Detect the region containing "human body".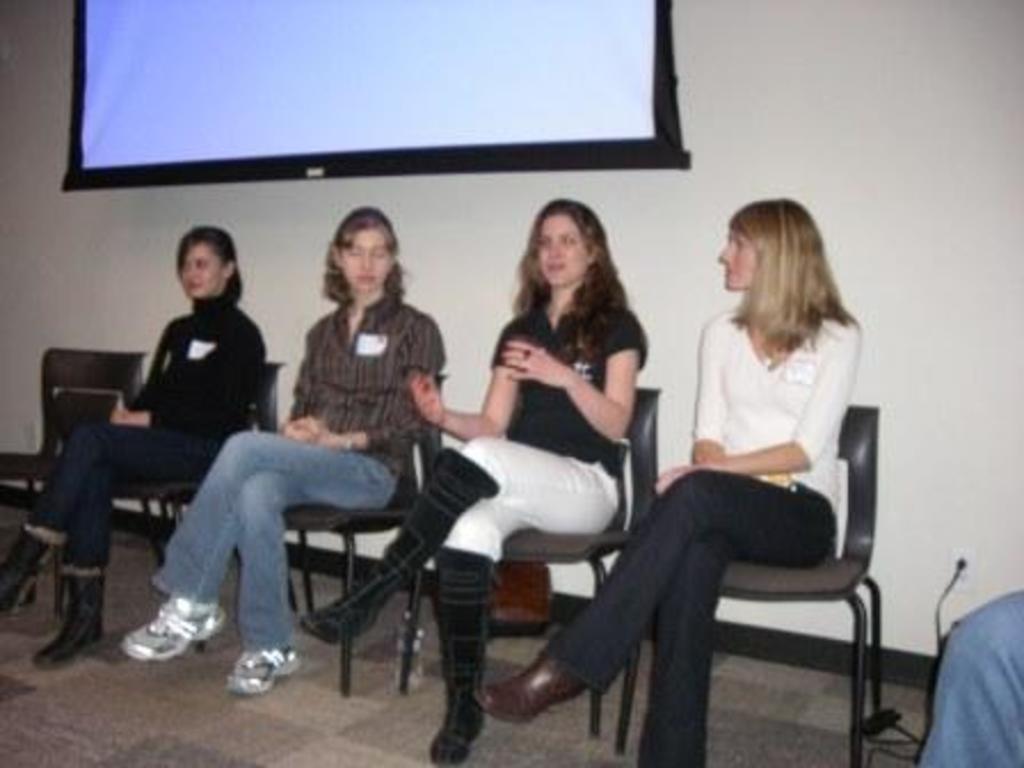
pyautogui.locateOnScreen(469, 190, 871, 766).
